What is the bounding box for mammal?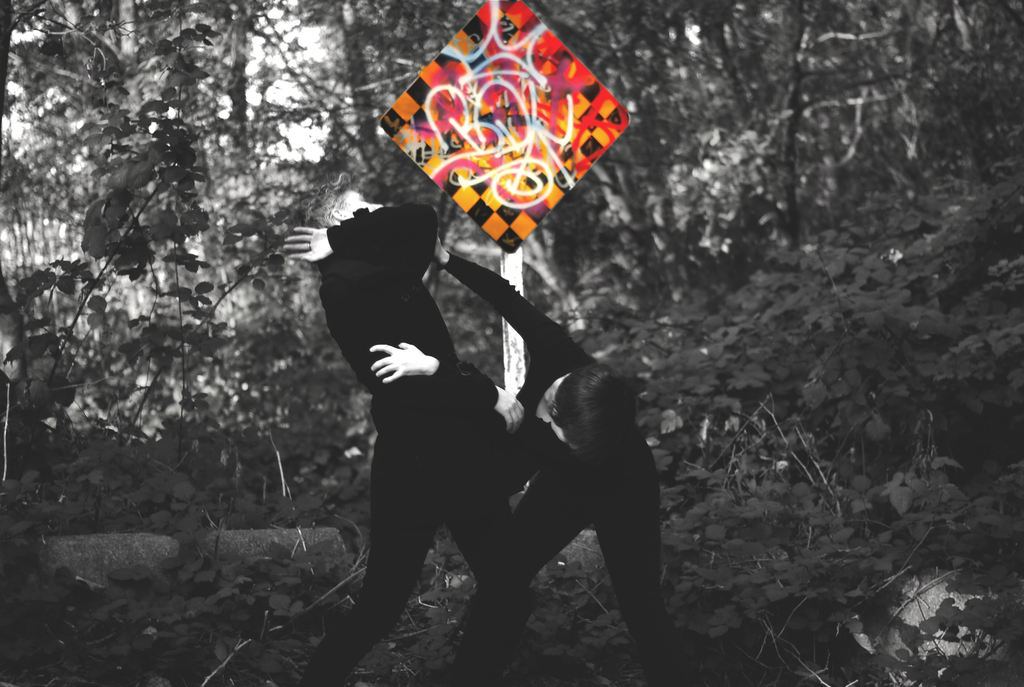
{"x1": 283, "y1": 171, "x2": 525, "y2": 686}.
